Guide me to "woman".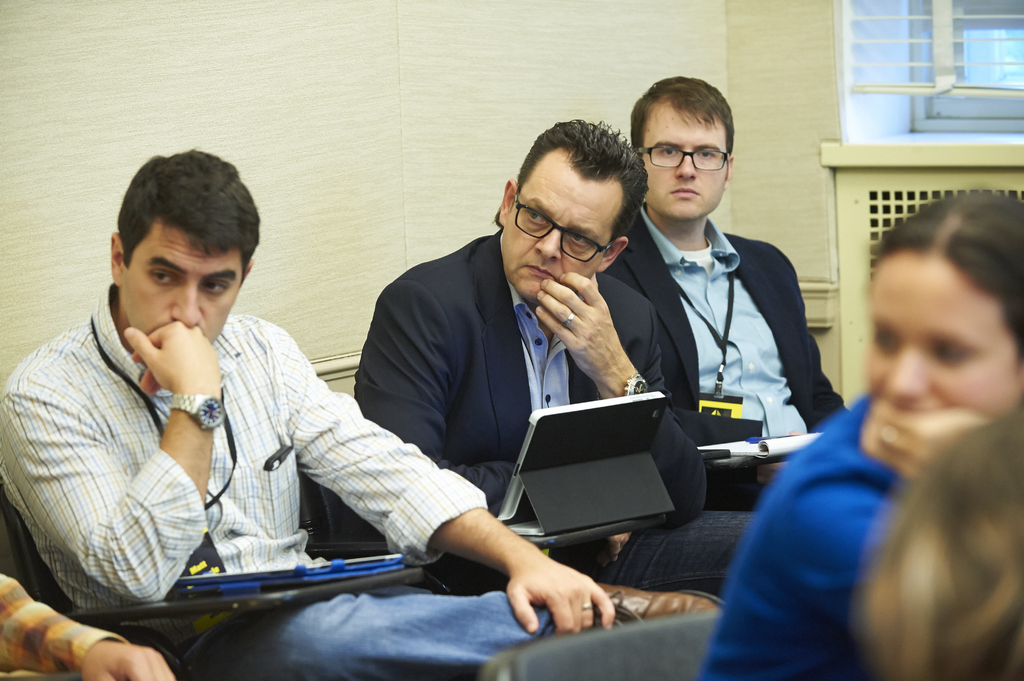
Guidance: locate(776, 182, 1023, 663).
